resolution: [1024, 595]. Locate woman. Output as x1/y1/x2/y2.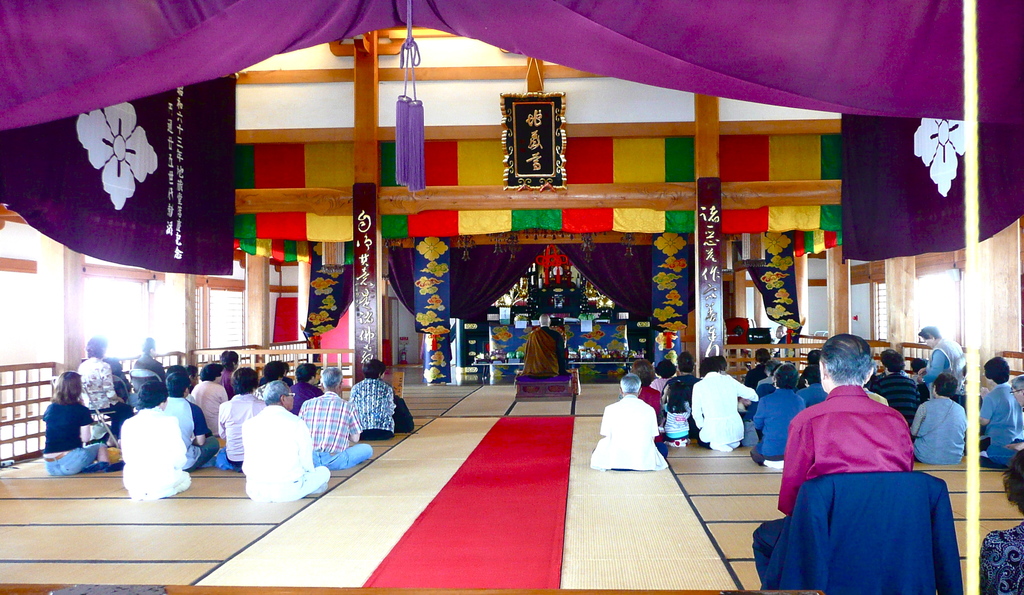
348/357/396/440.
